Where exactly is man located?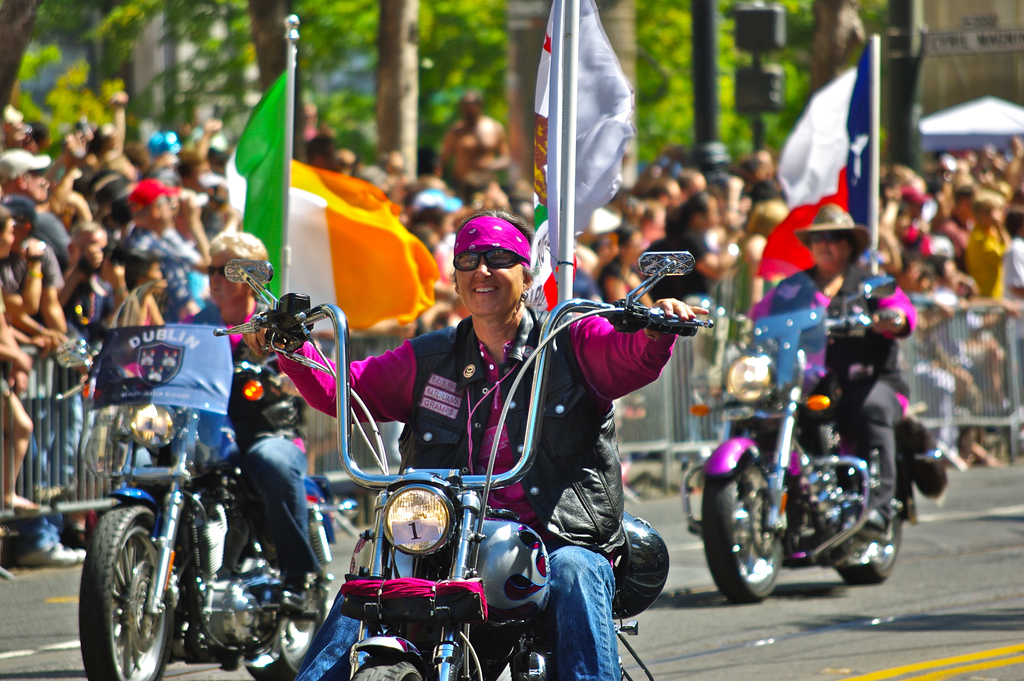
Its bounding box is 366/221/680/645.
